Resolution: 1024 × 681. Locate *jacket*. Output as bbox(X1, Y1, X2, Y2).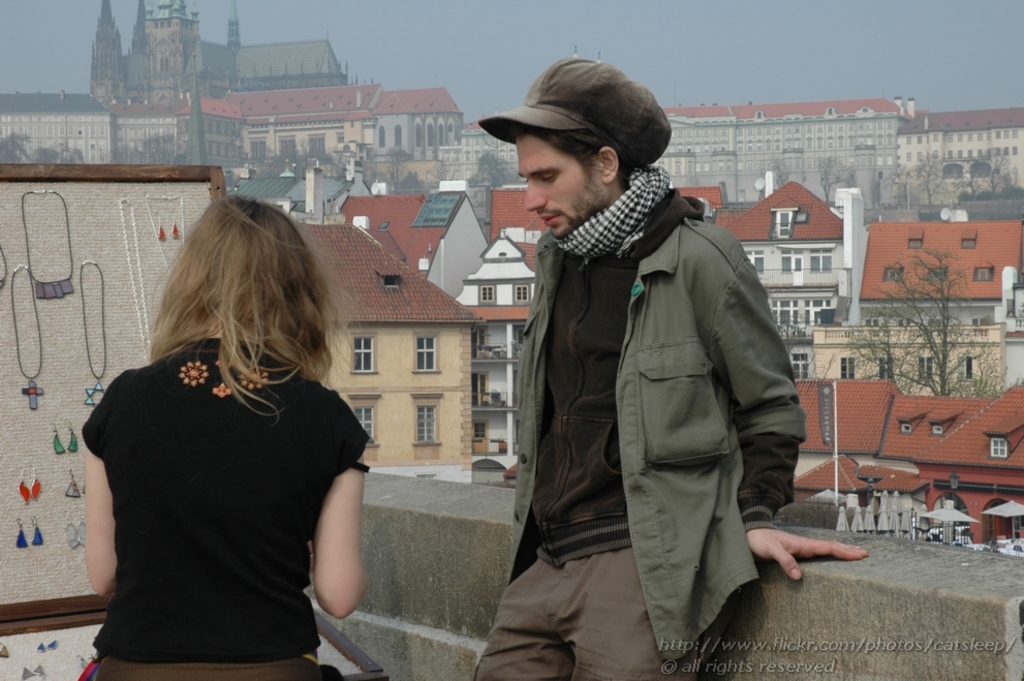
bbox(507, 90, 823, 632).
